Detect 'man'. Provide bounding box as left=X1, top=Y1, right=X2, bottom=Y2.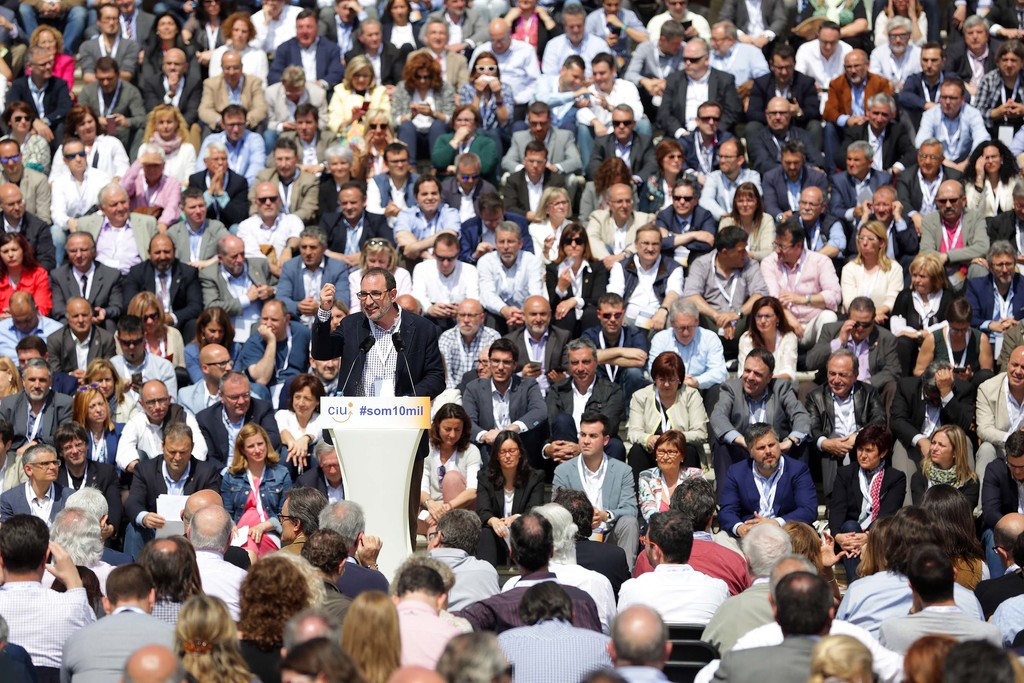
left=707, top=345, right=819, bottom=476.
